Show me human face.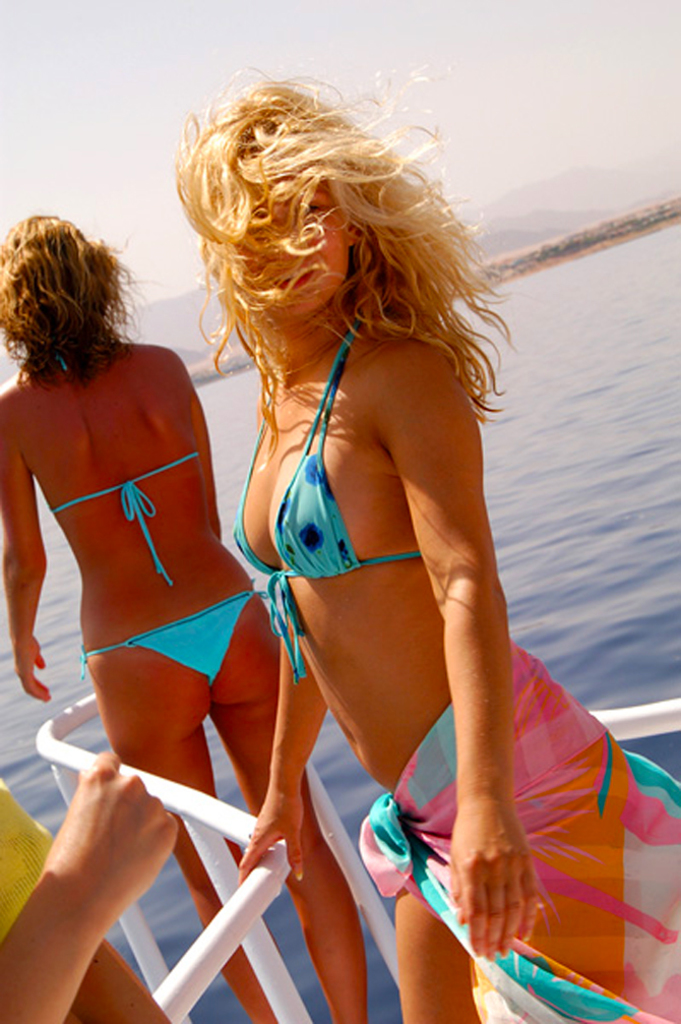
human face is here: 251,176,342,309.
